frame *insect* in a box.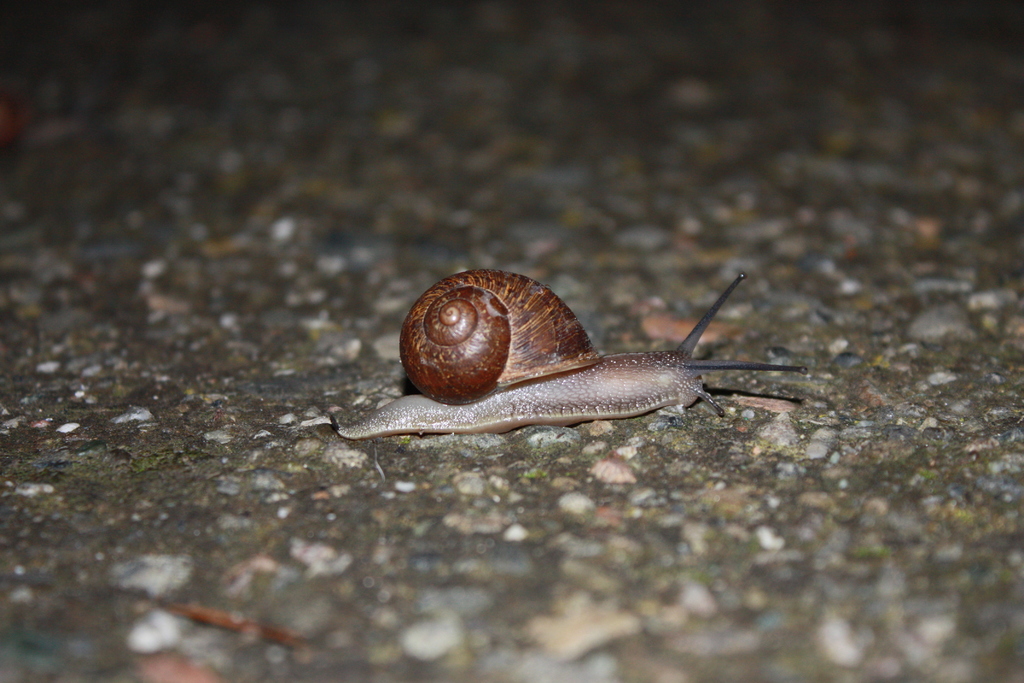
[left=330, top=266, right=810, bottom=440].
